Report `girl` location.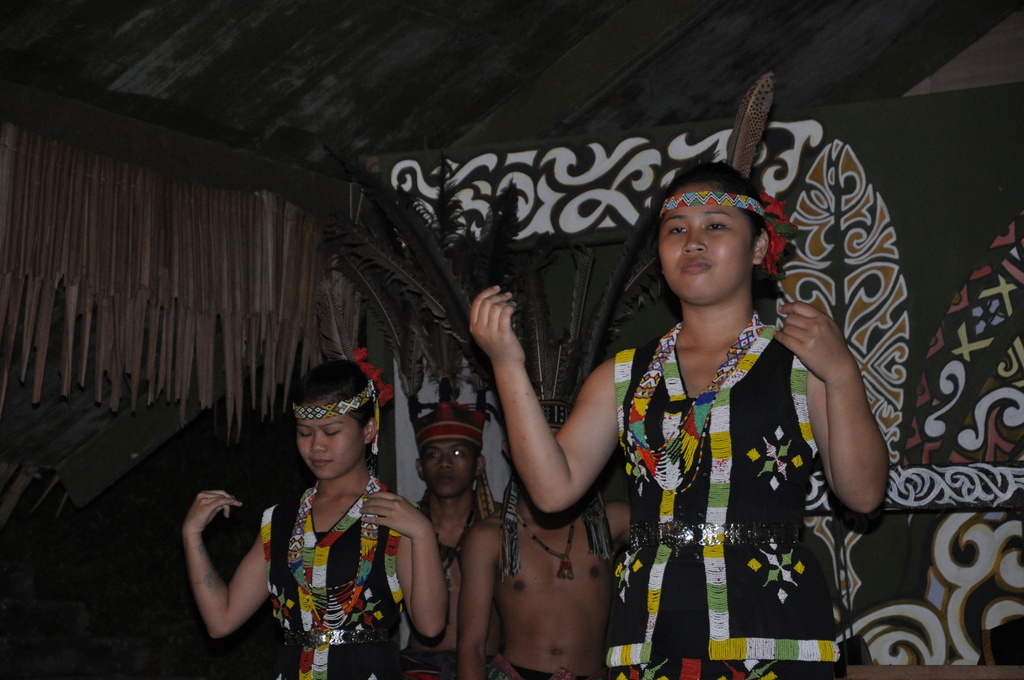
Report: [184, 362, 449, 679].
